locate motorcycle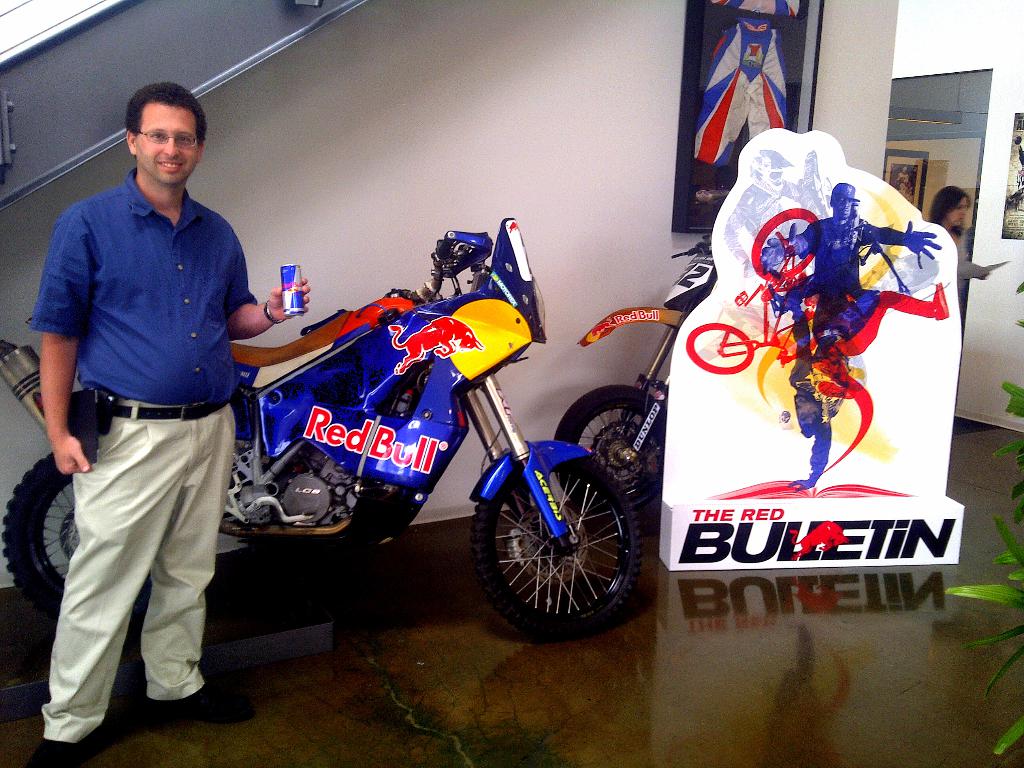
bbox=[64, 244, 724, 691]
